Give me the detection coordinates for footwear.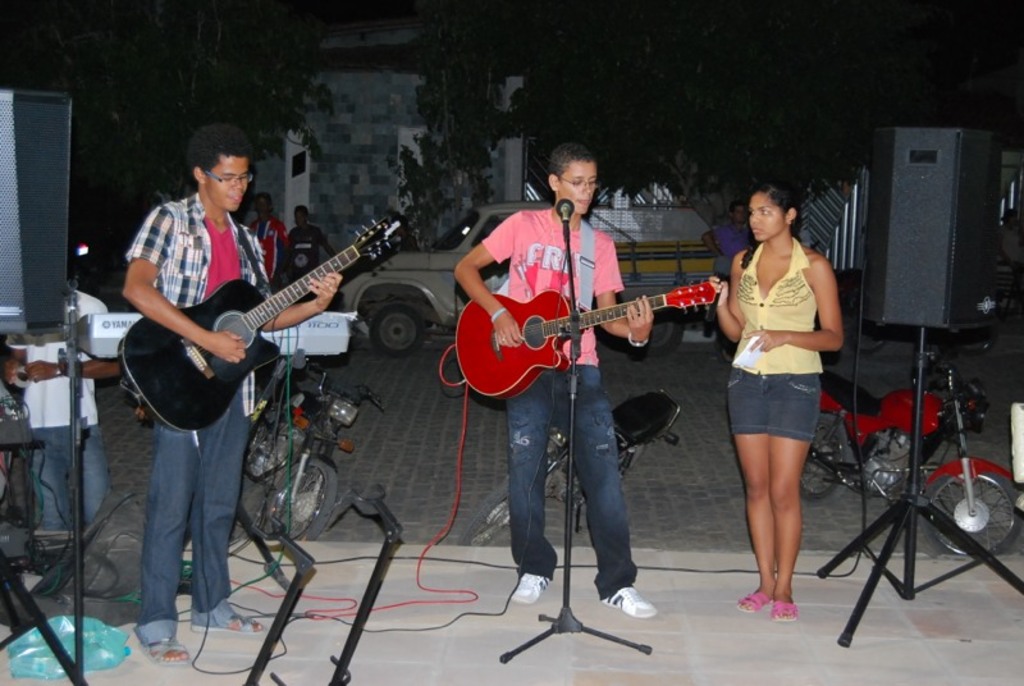
(735, 586, 768, 617).
